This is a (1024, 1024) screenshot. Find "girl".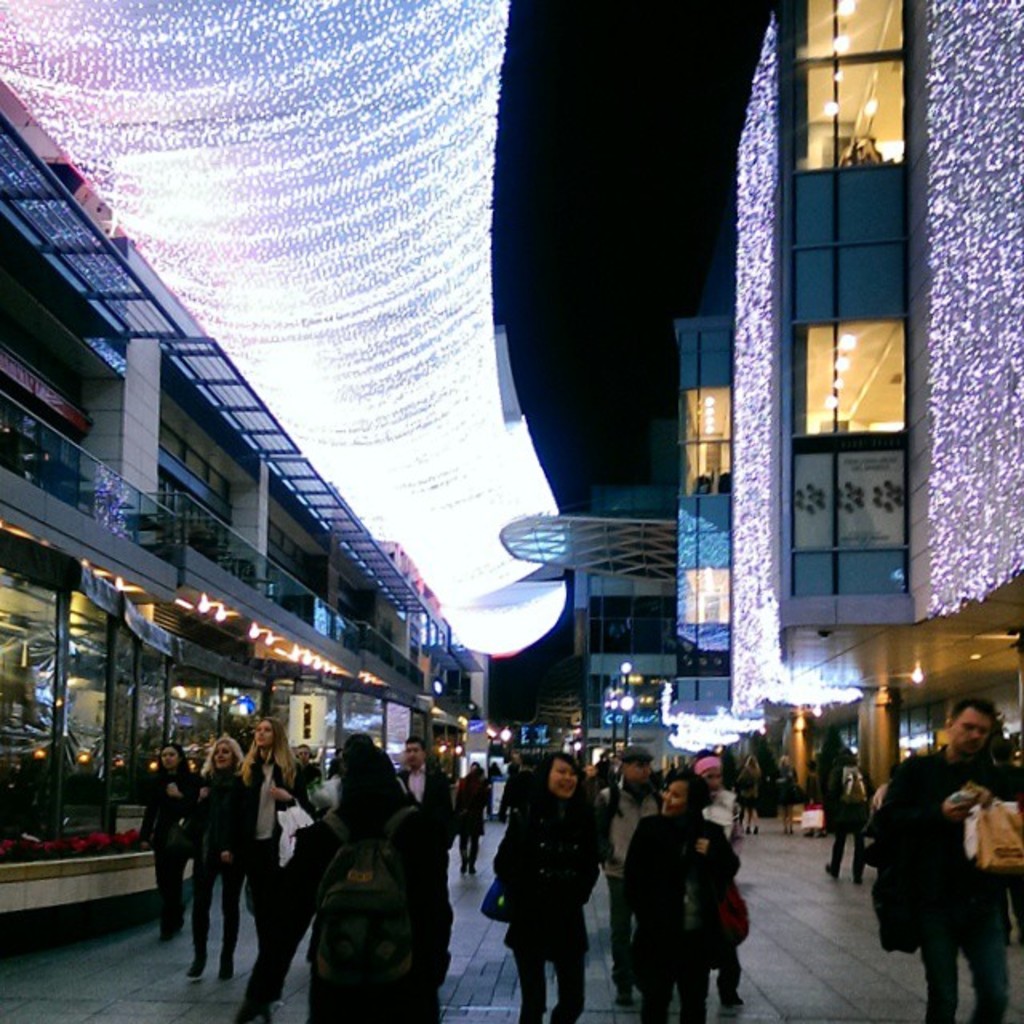
Bounding box: <box>243,717,290,922</box>.
